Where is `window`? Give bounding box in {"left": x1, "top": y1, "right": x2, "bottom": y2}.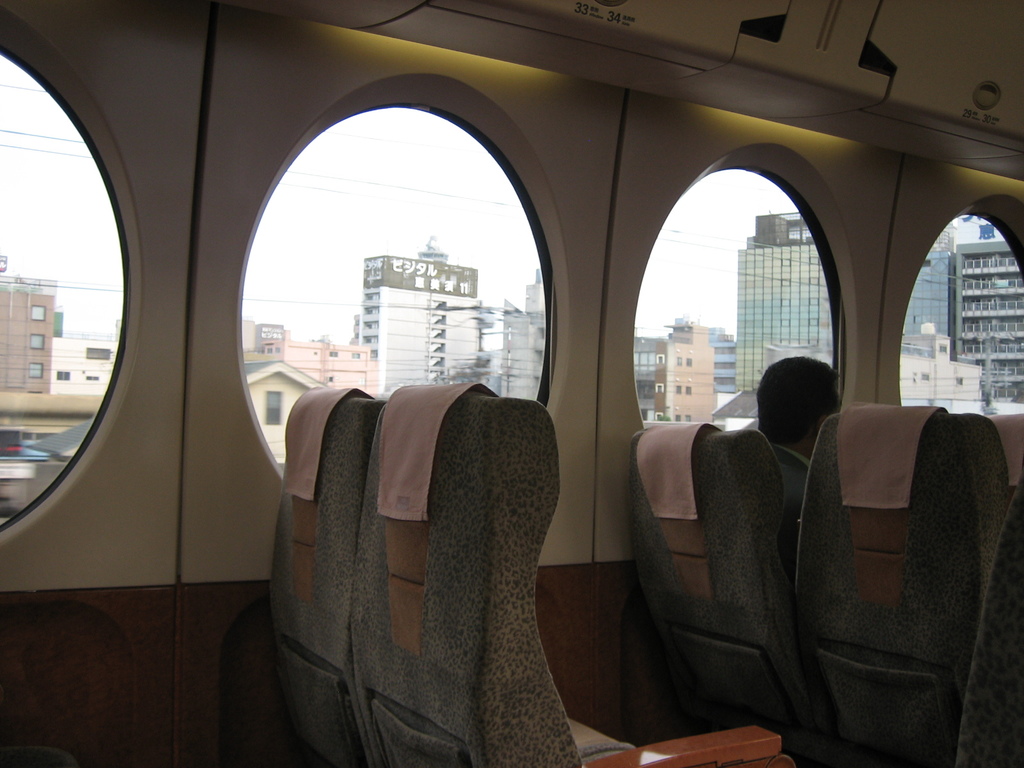
{"left": 83, "top": 346, "right": 112, "bottom": 361}.
